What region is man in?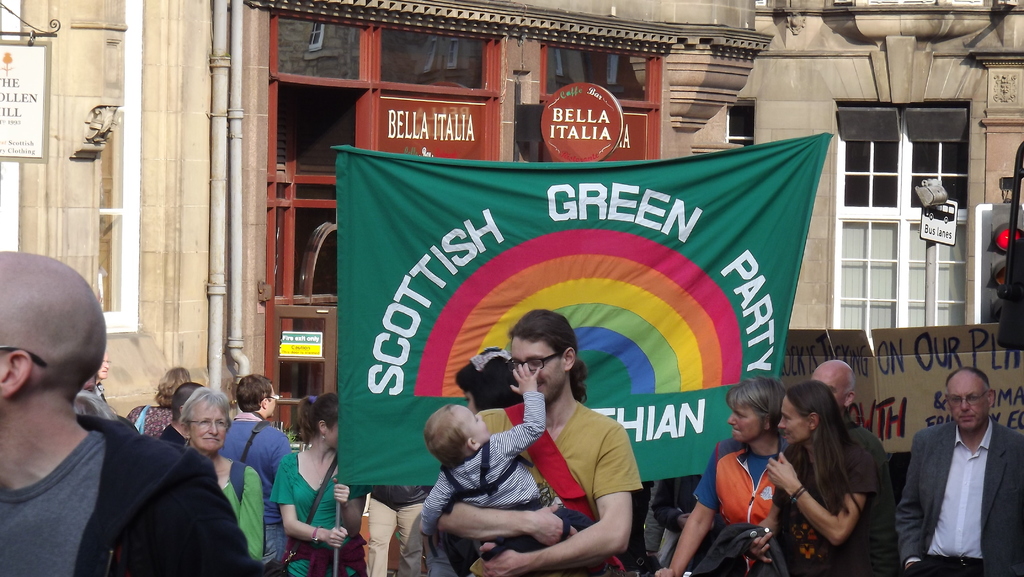
{"x1": 0, "y1": 249, "x2": 269, "y2": 576}.
